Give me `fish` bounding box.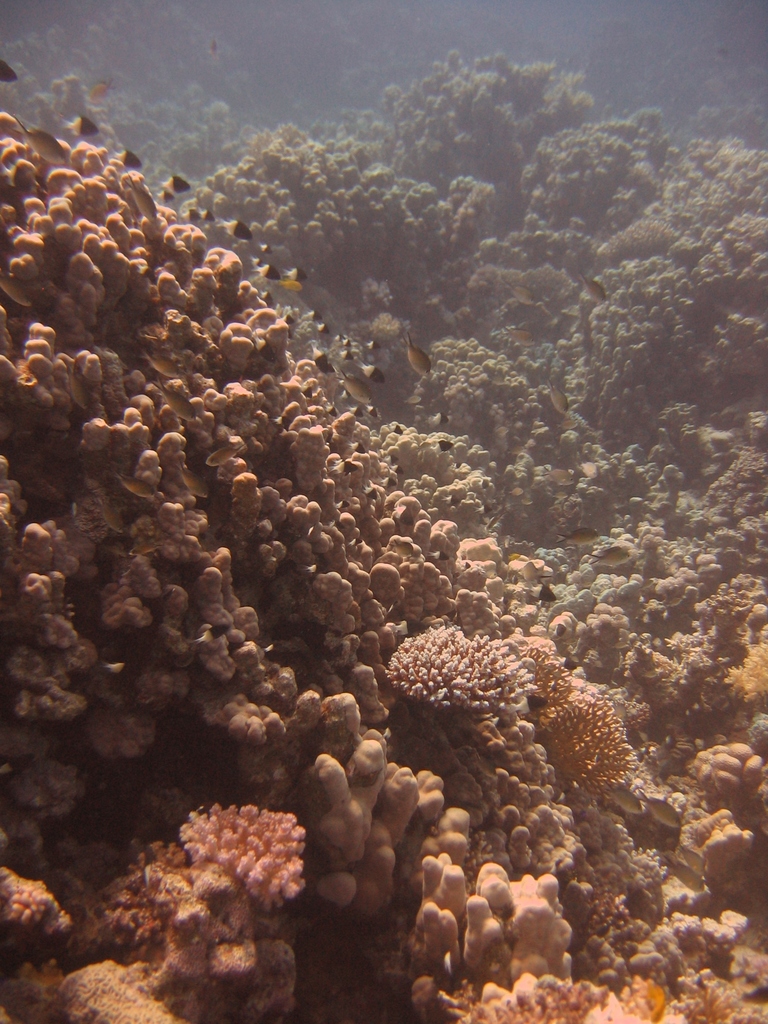
(347, 436, 364, 454).
